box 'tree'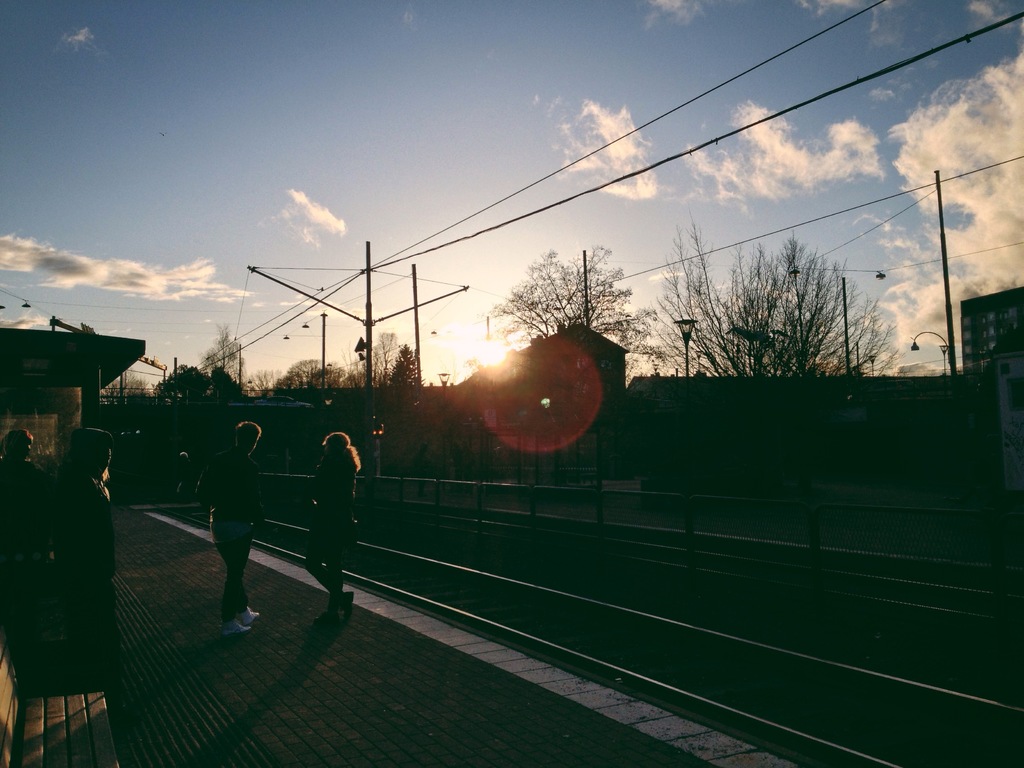
x1=492 y1=248 x2=654 y2=394
